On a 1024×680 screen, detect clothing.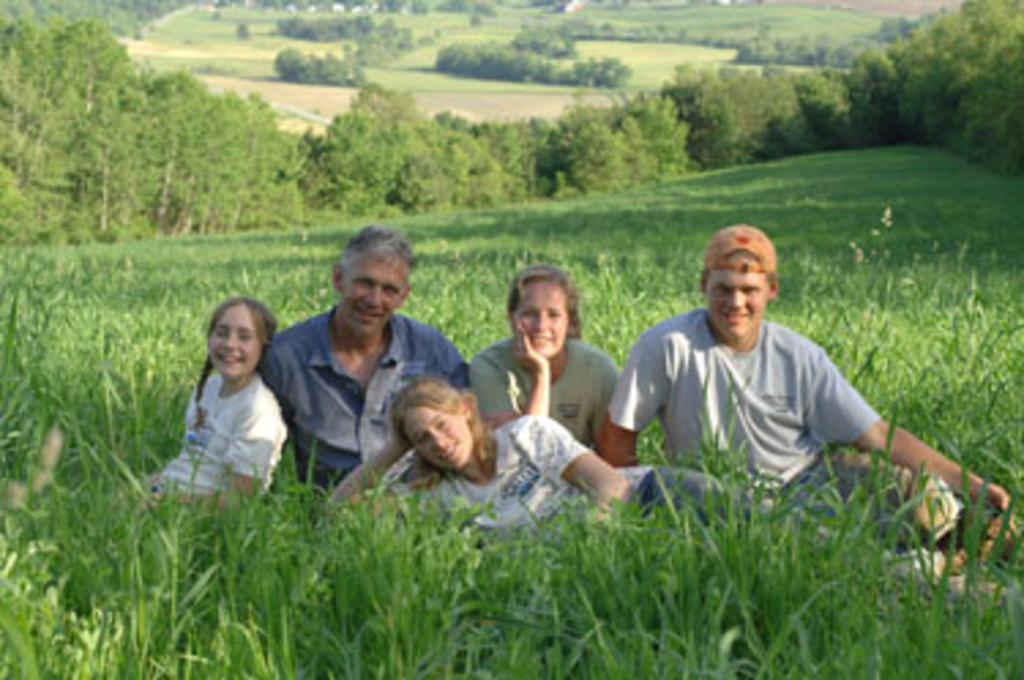
<bbox>248, 295, 453, 486</bbox>.
